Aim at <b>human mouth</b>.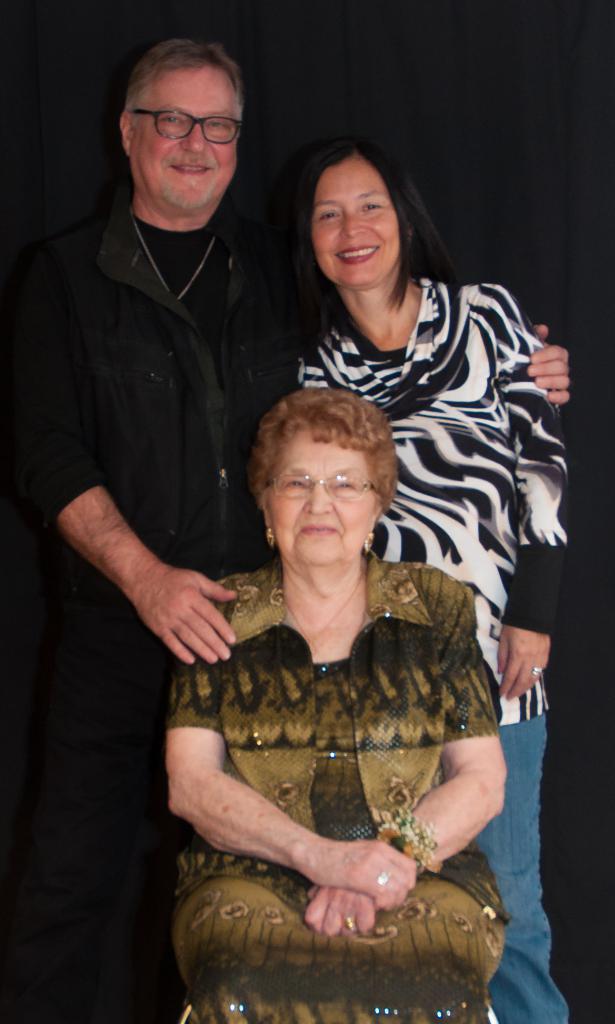
Aimed at <bbox>293, 520, 338, 540</bbox>.
